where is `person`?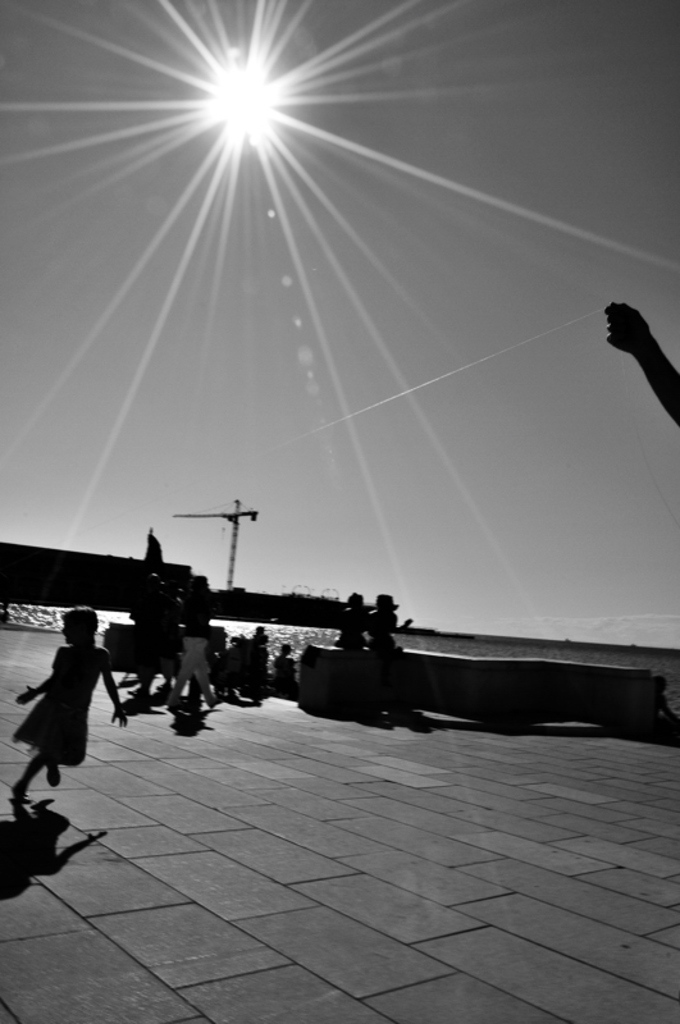
(left=12, top=605, right=140, bottom=799).
